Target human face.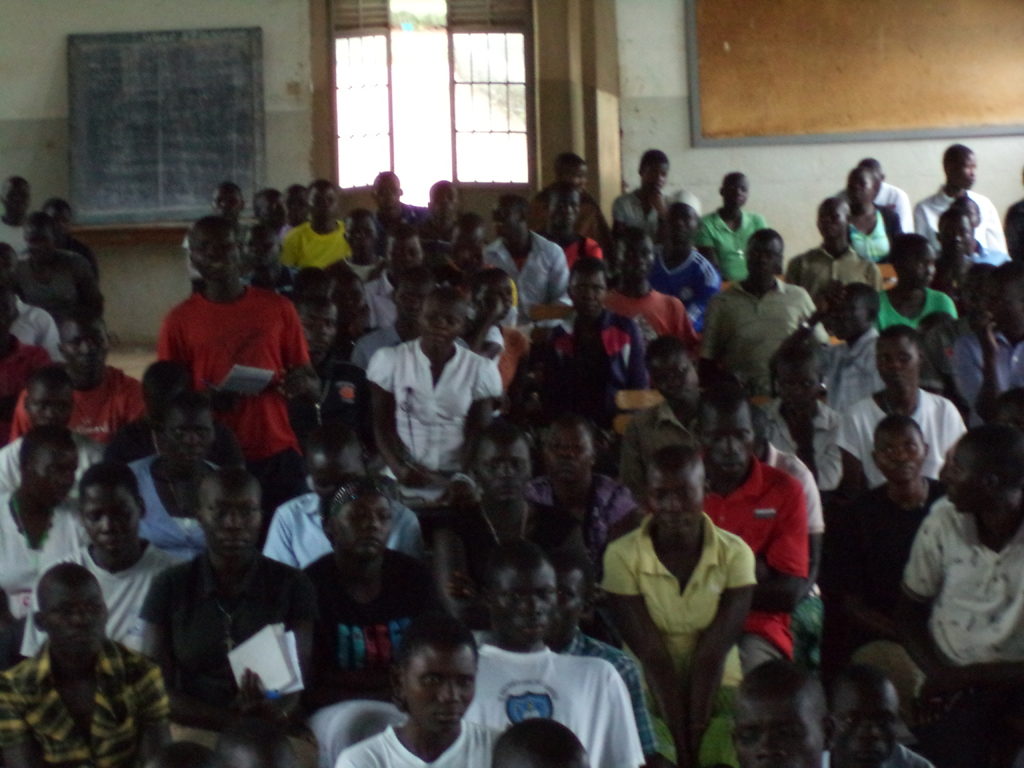
Target region: detection(191, 230, 239, 282).
